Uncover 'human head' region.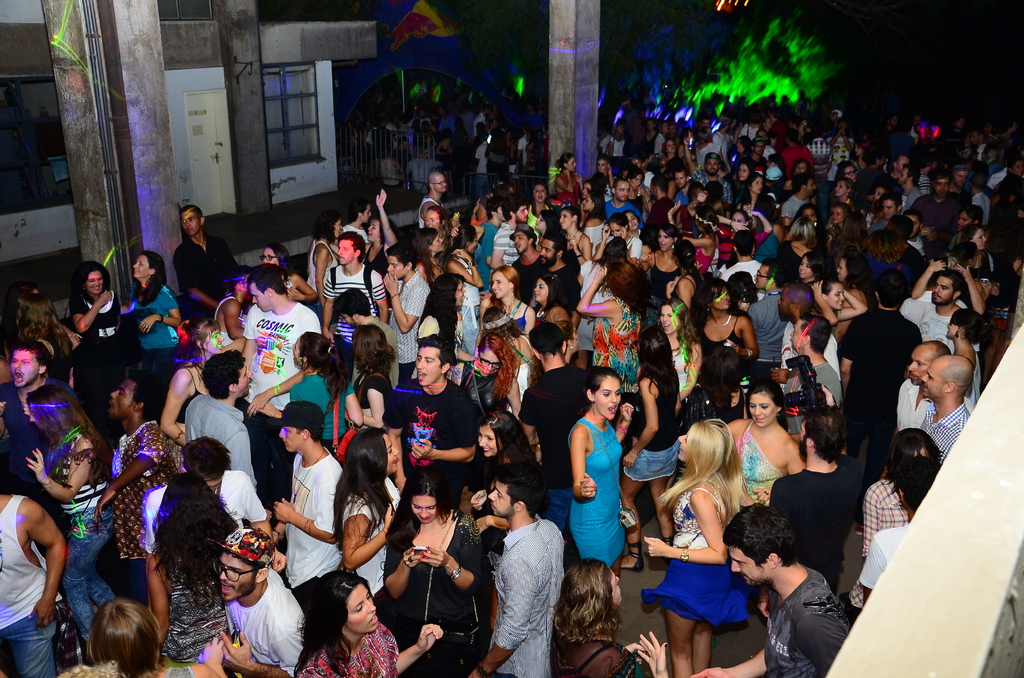
Uncovered: rect(353, 199, 371, 224).
